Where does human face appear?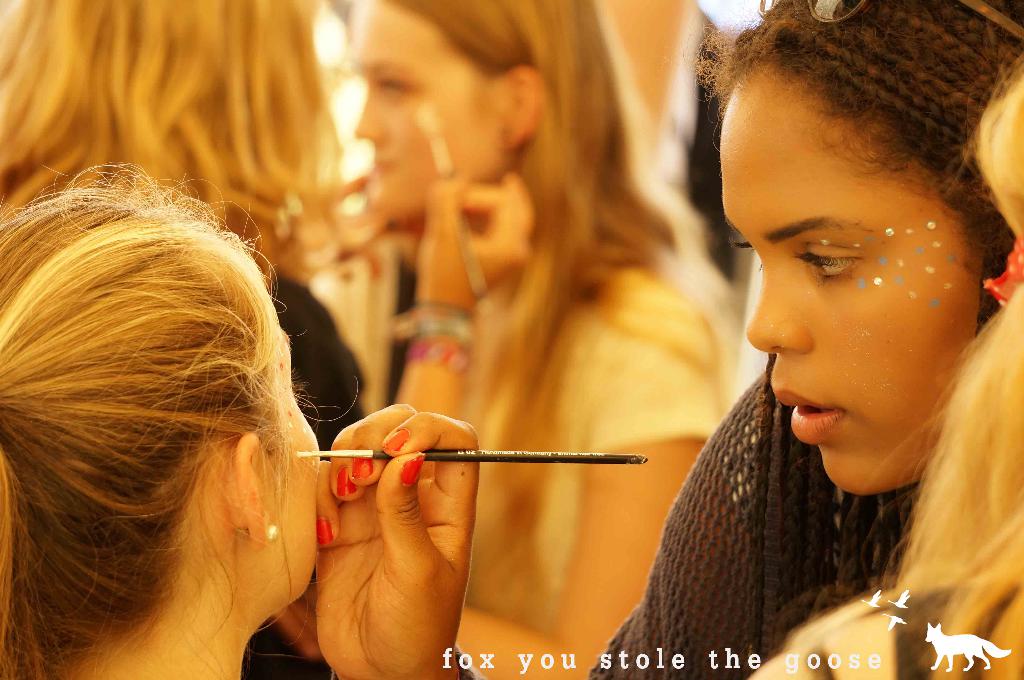
Appears at 267,323,330,603.
